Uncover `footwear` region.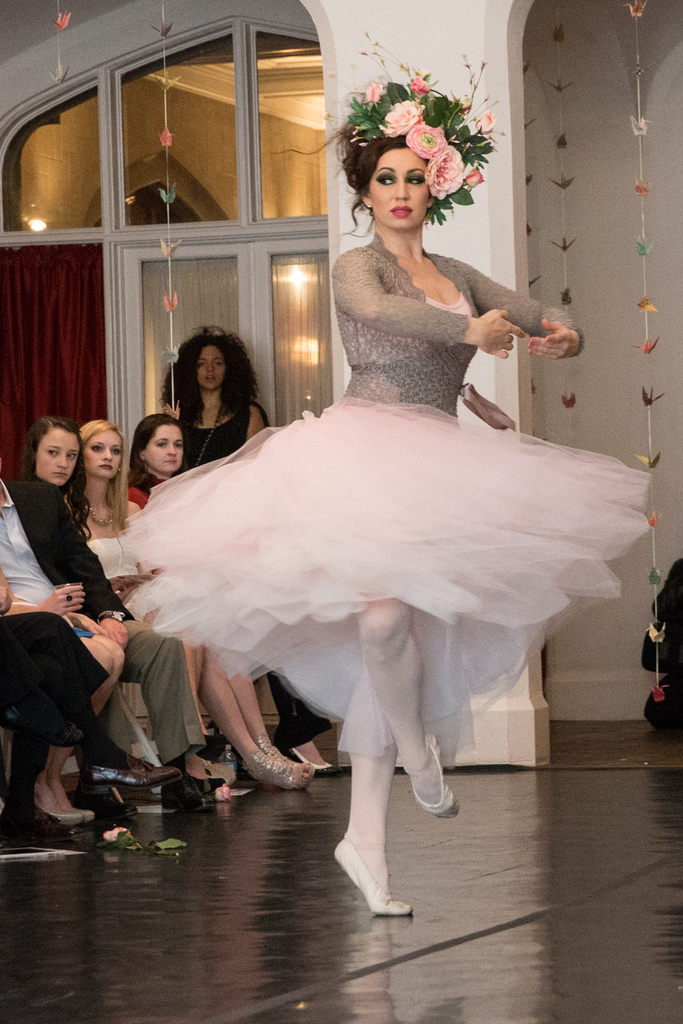
Uncovered: rect(244, 748, 315, 792).
